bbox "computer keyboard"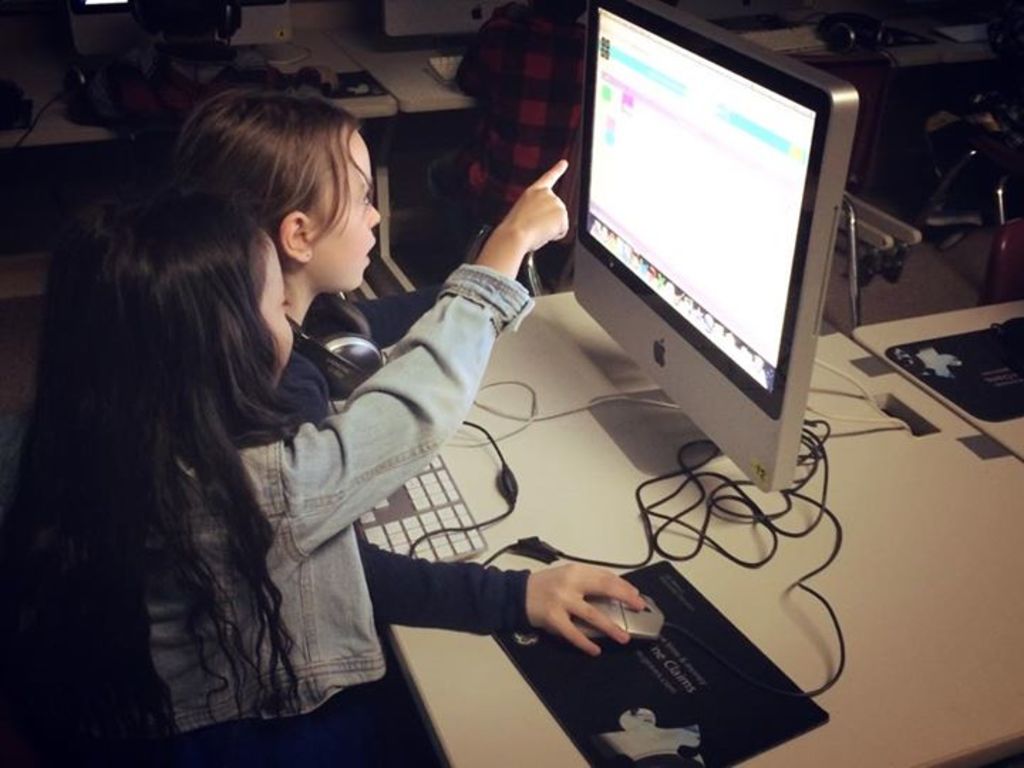
[left=939, top=20, right=998, bottom=44]
